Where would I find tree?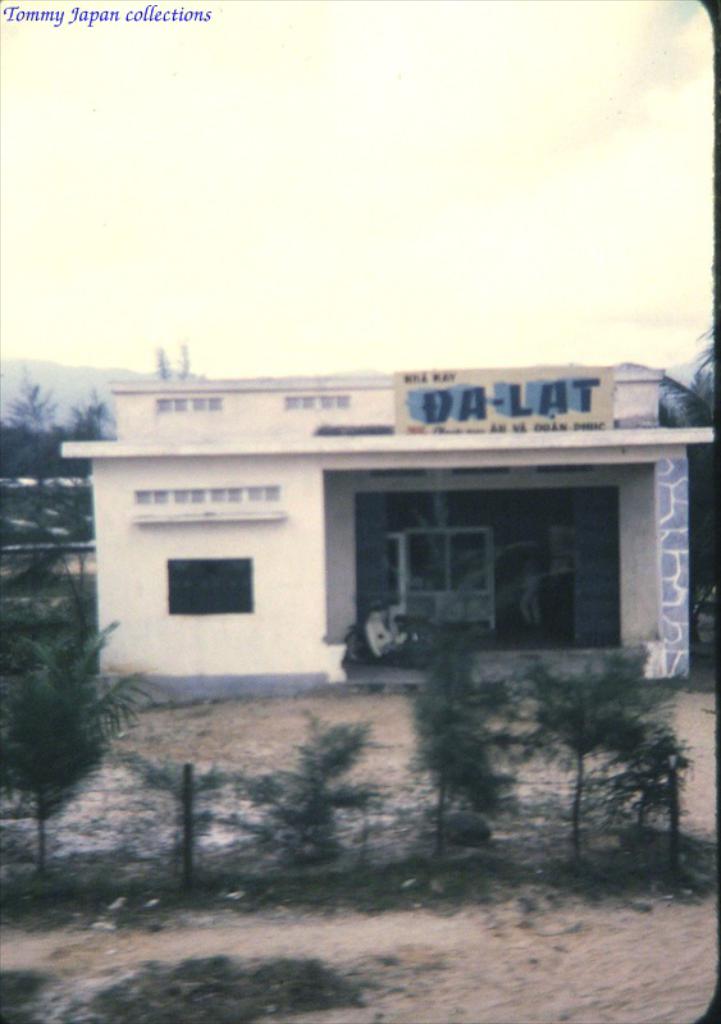
At 654 317 720 454.
